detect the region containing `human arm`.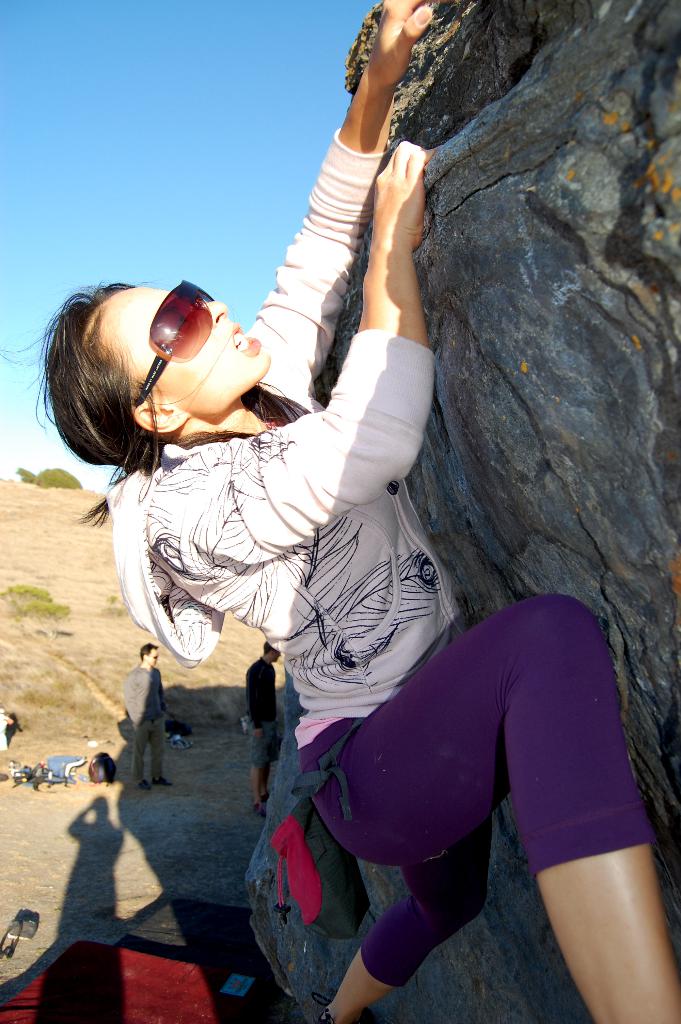
bbox(126, 671, 140, 724).
